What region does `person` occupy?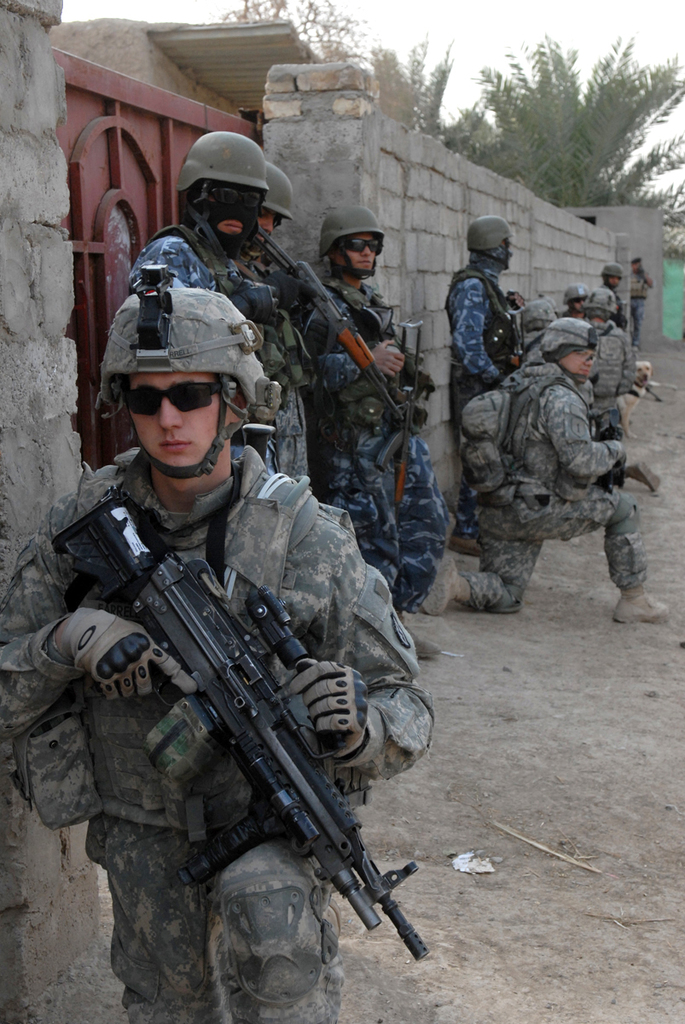
select_region(439, 213, 535, 554).
